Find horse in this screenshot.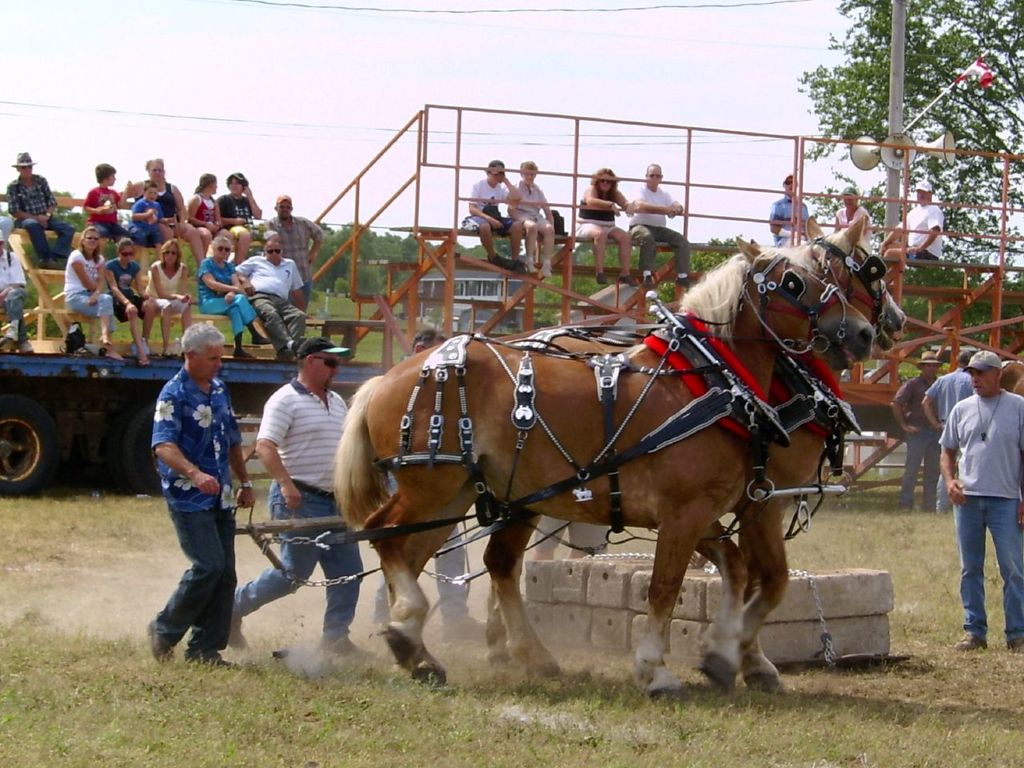
The bounding box for horse is [left=328, top=234, right=876, bottom=694].
